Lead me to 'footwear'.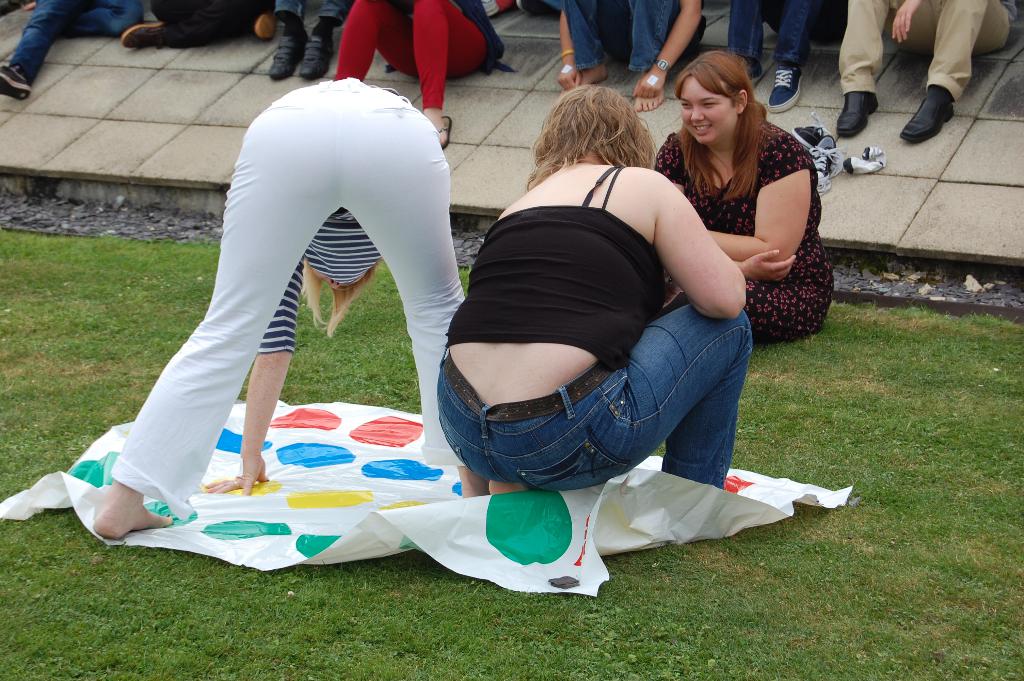
Lead to [838, 90, 886, 136].
